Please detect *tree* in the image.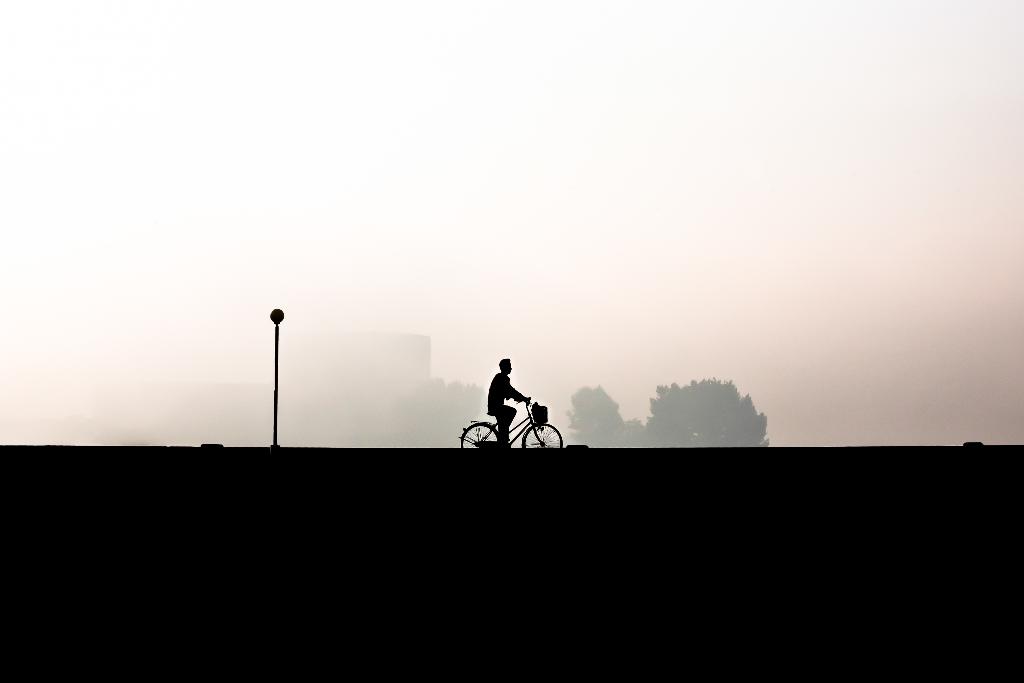
bbox(645, 386, 767, 451).
